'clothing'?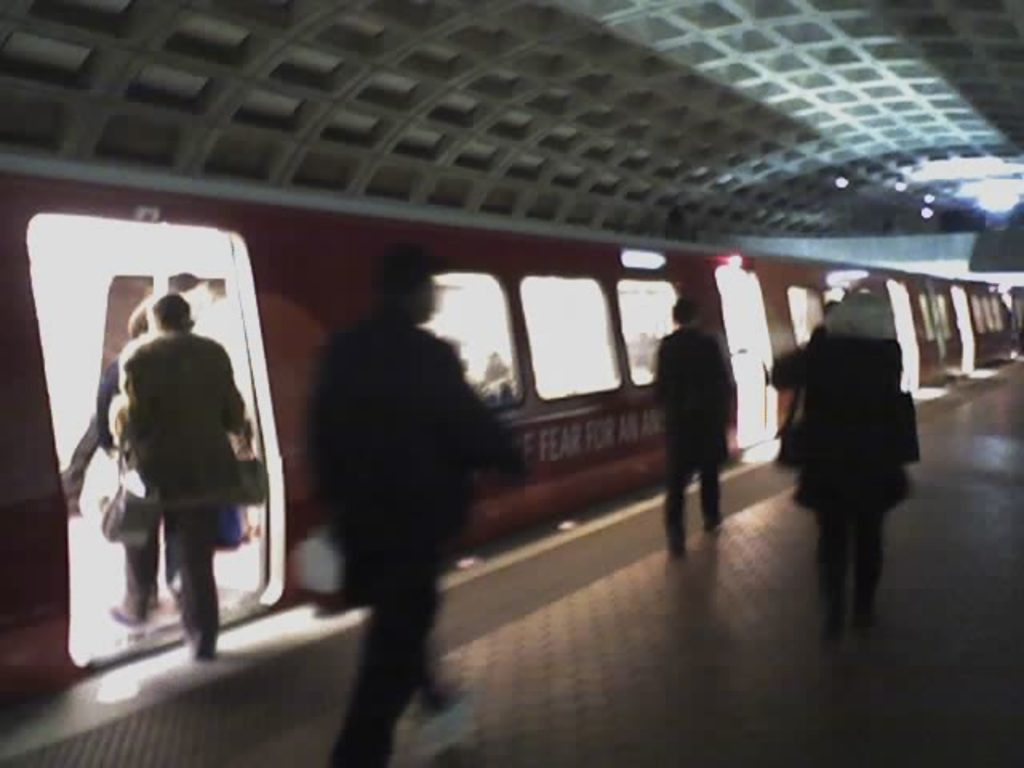
{"x1": 766, "y1": 331, "x2": 906, "y2": 637}
